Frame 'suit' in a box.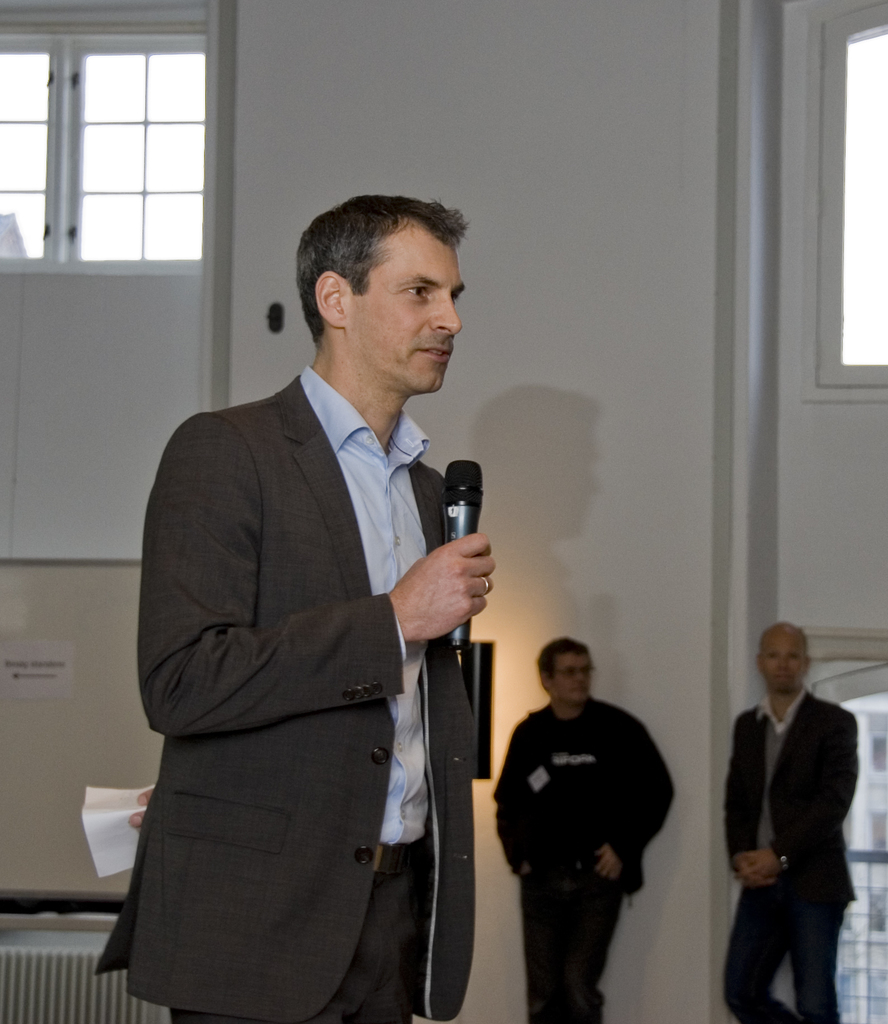
(left=112, top=264, right=521, bottom=1023).
